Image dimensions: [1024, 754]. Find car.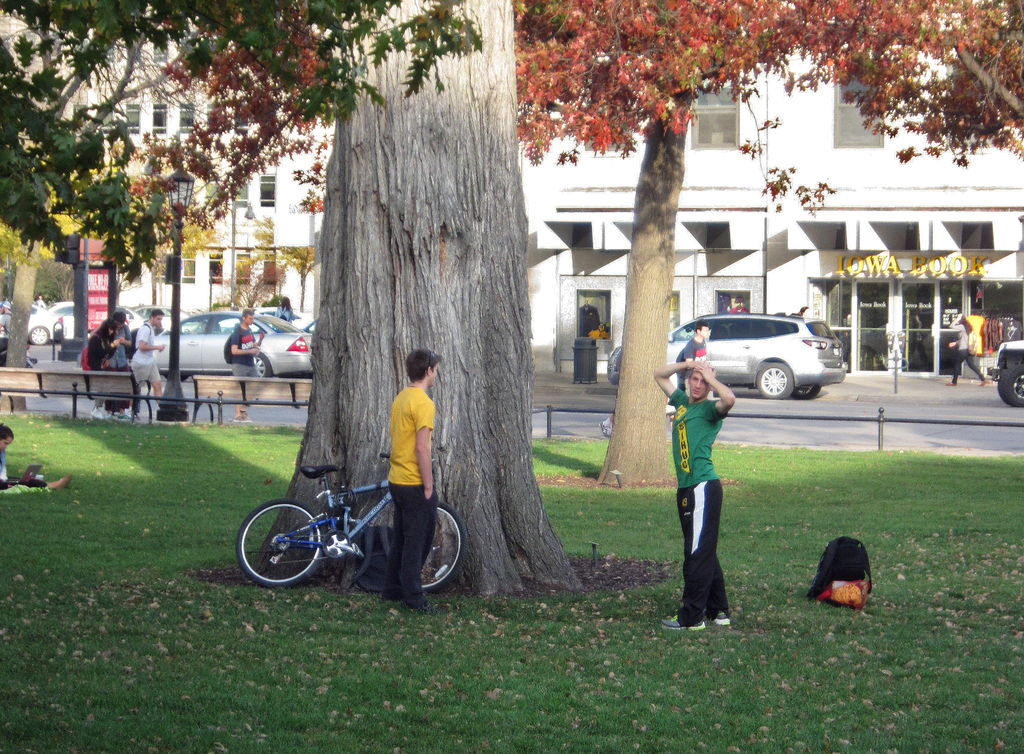
209:302:309:338.
